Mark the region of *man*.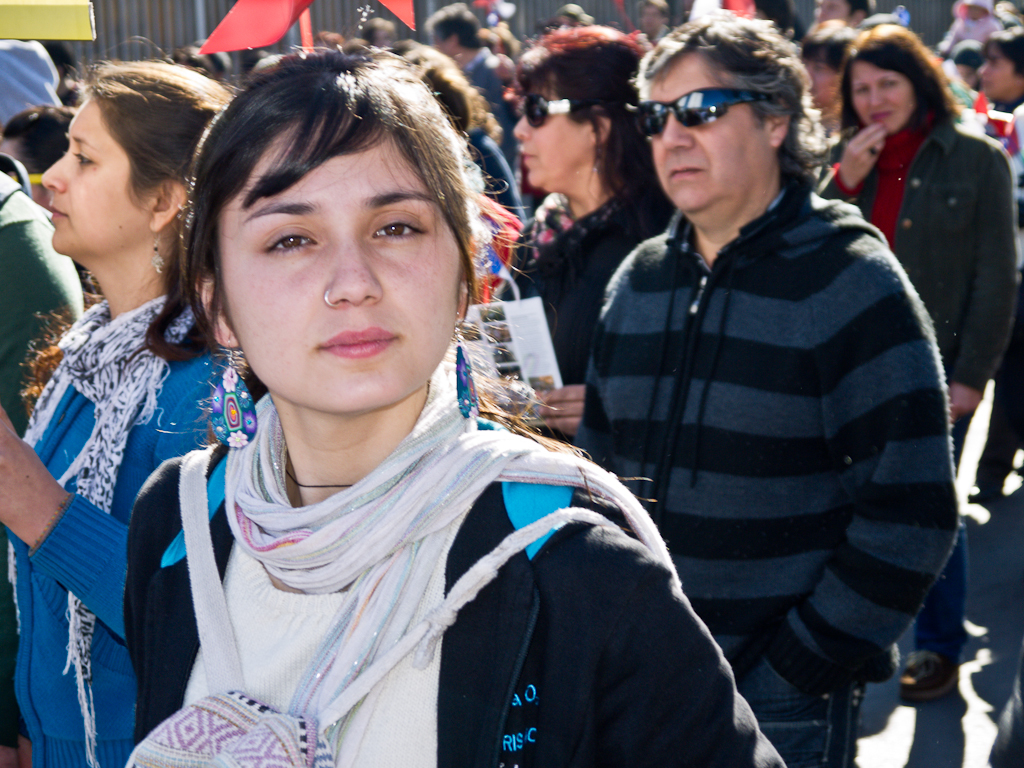
Region: select_region(417, 0, 518, 175).
